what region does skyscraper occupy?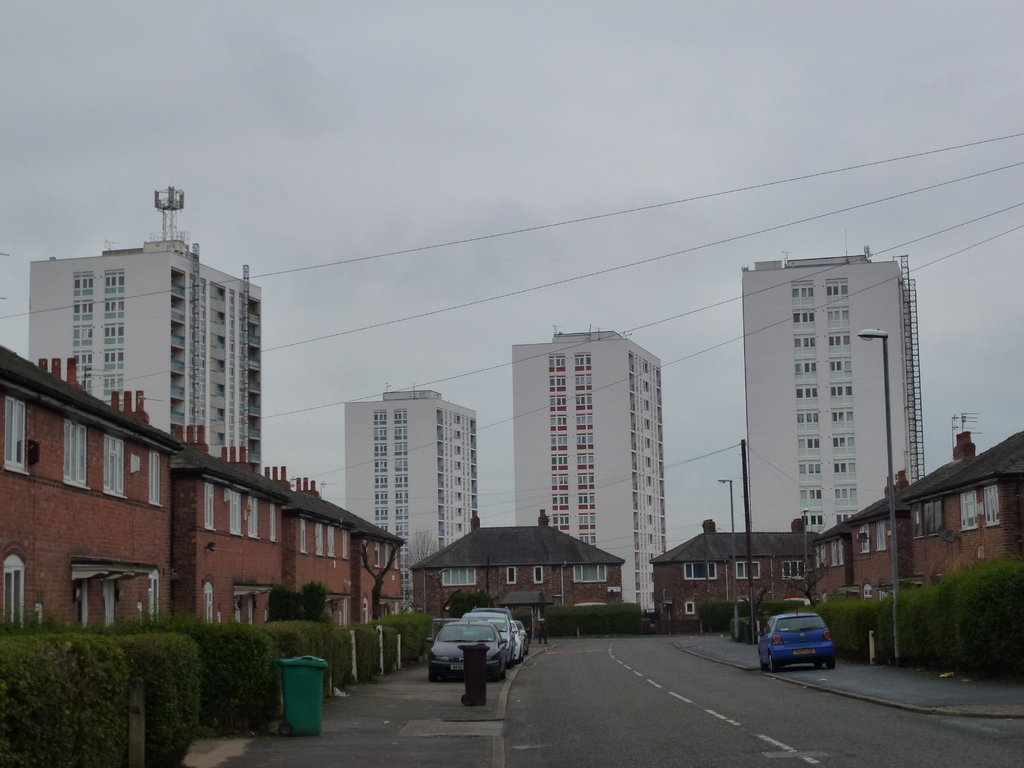
Rect(348, 383, 486, 605).
